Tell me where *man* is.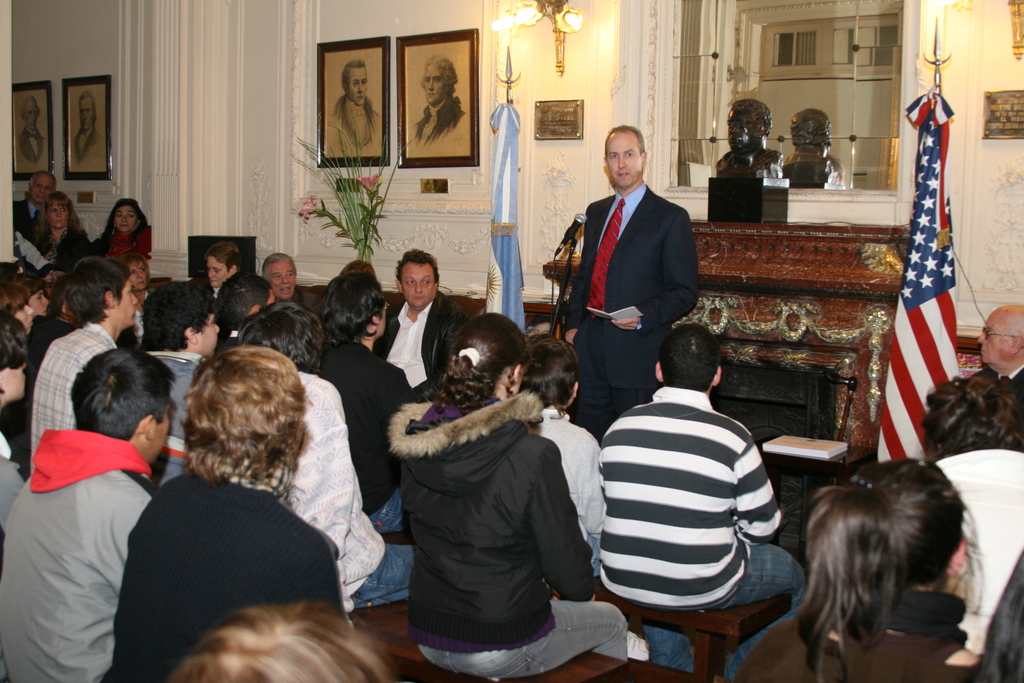
*man* is at pyautogui.locateOnScreen(419, 57, 471, 151).
